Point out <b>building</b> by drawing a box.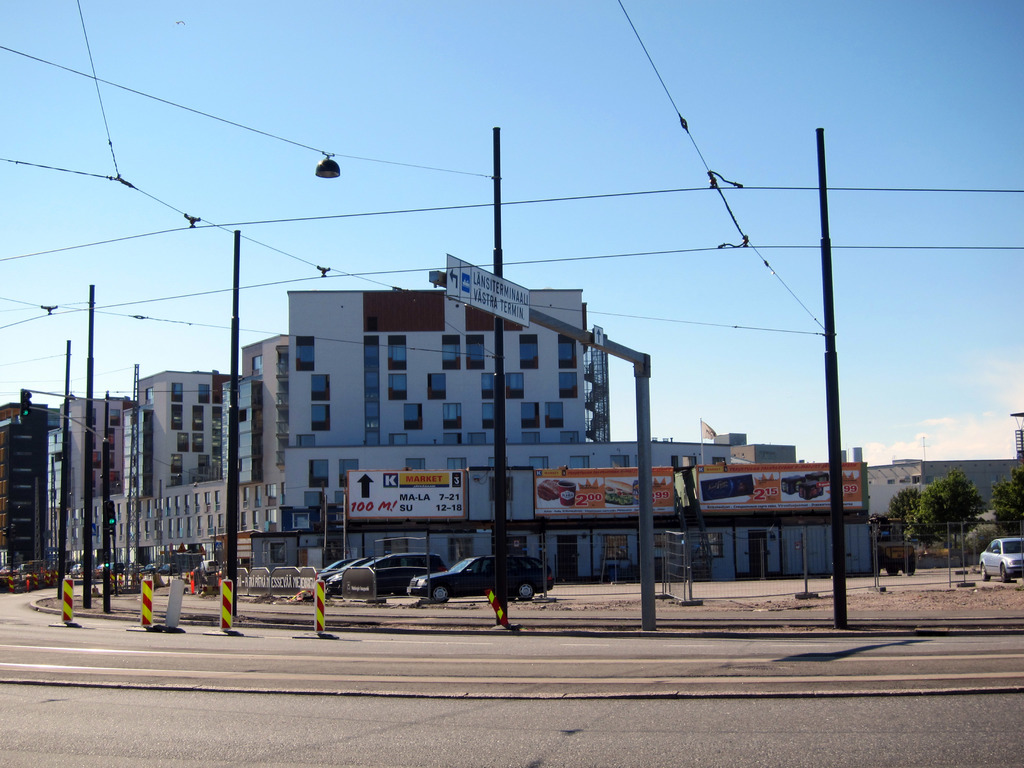
{"x1": 141, "y1": 369, "x2": 255, "y2": 503}.
